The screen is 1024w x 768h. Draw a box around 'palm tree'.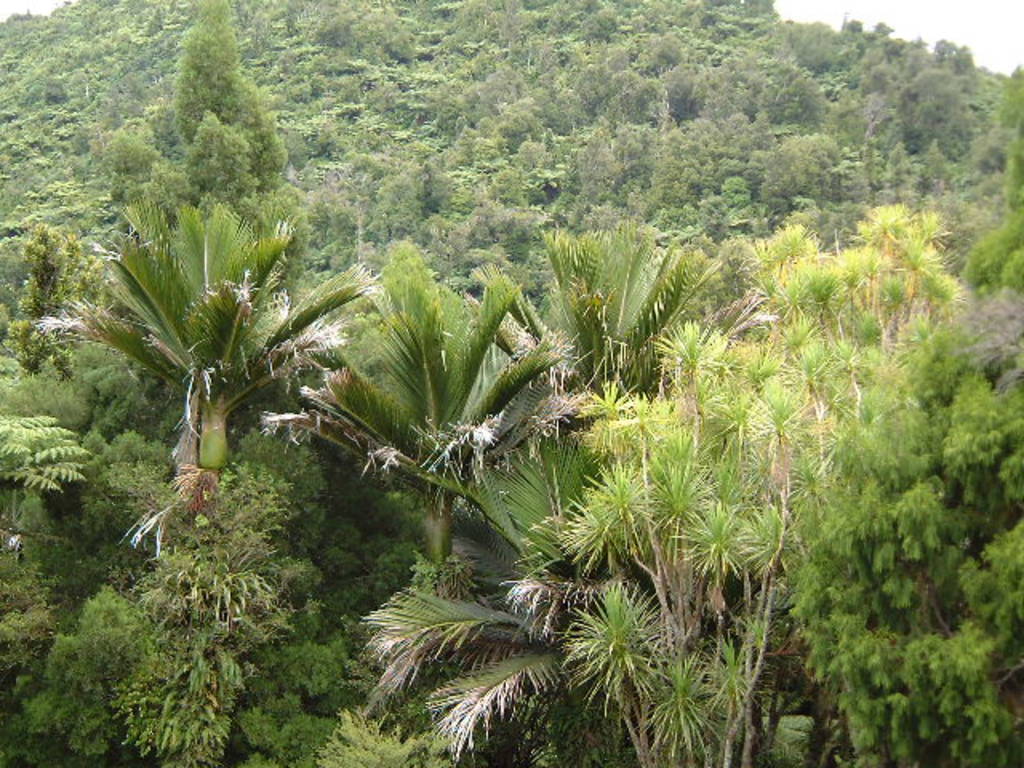
{"left": 30, "top": 195, "right": 382, "bottom": 528}.
